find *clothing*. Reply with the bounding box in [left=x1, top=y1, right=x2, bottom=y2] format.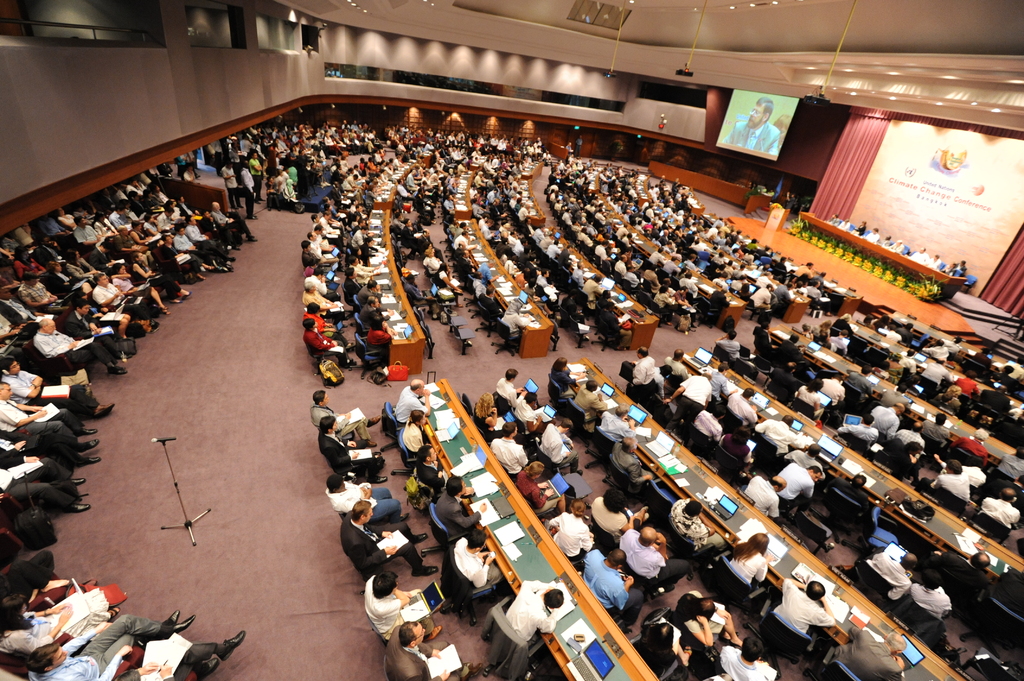
[left=403, top=420, right=426, bottom=461].
